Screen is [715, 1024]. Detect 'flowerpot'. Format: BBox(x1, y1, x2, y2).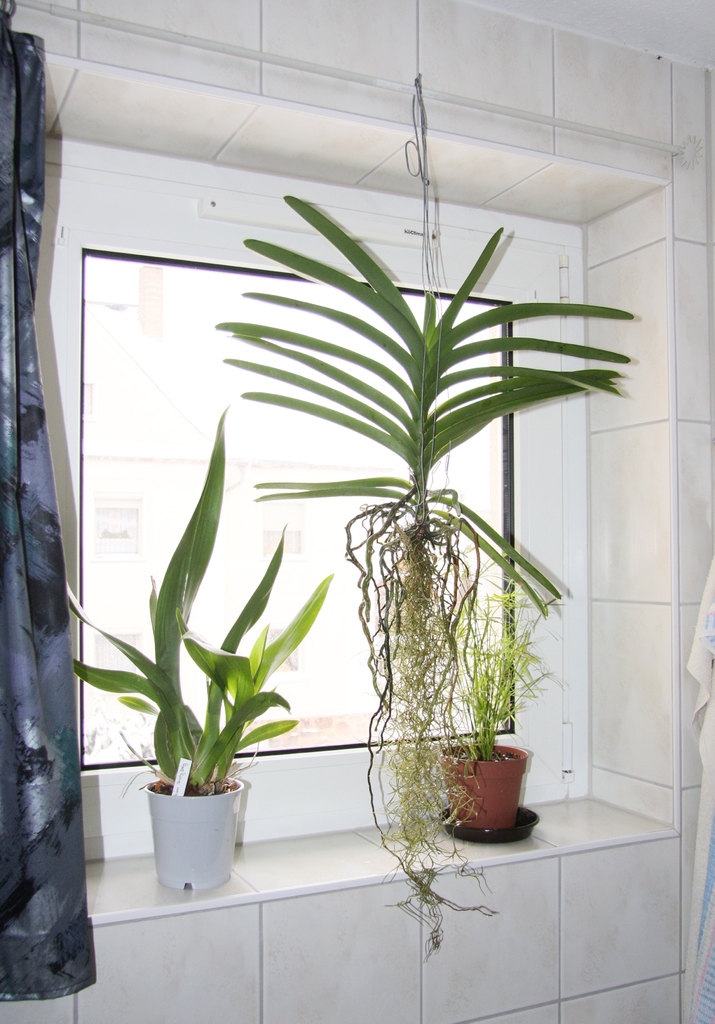
BBox(149, 777, 243, 889).
